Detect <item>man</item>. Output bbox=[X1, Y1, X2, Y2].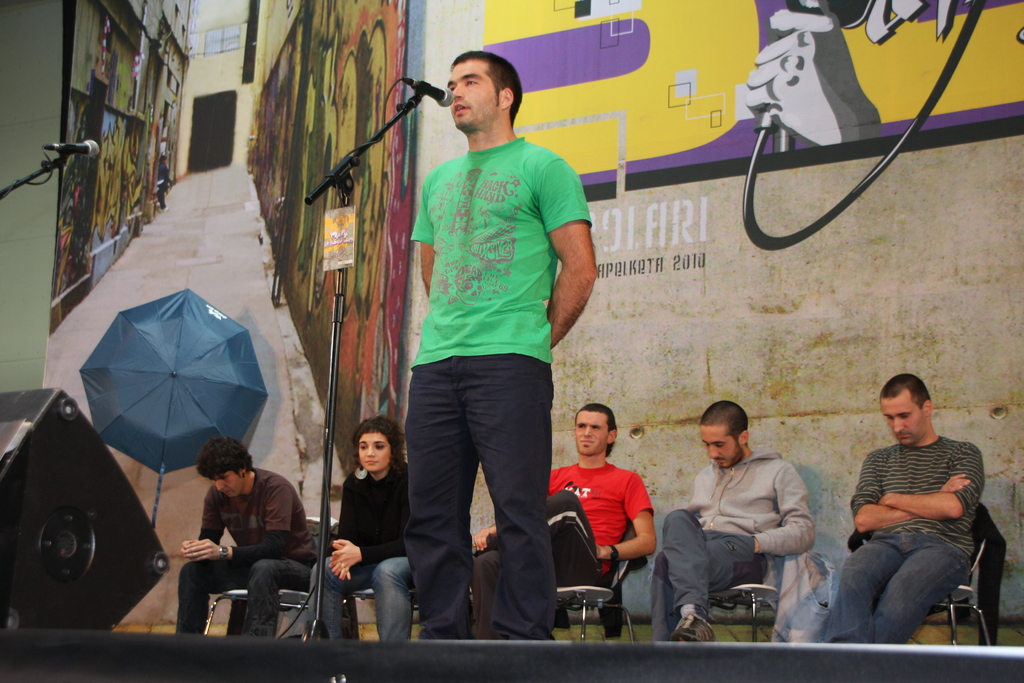
bbox=[186, 447, 315, 637].
